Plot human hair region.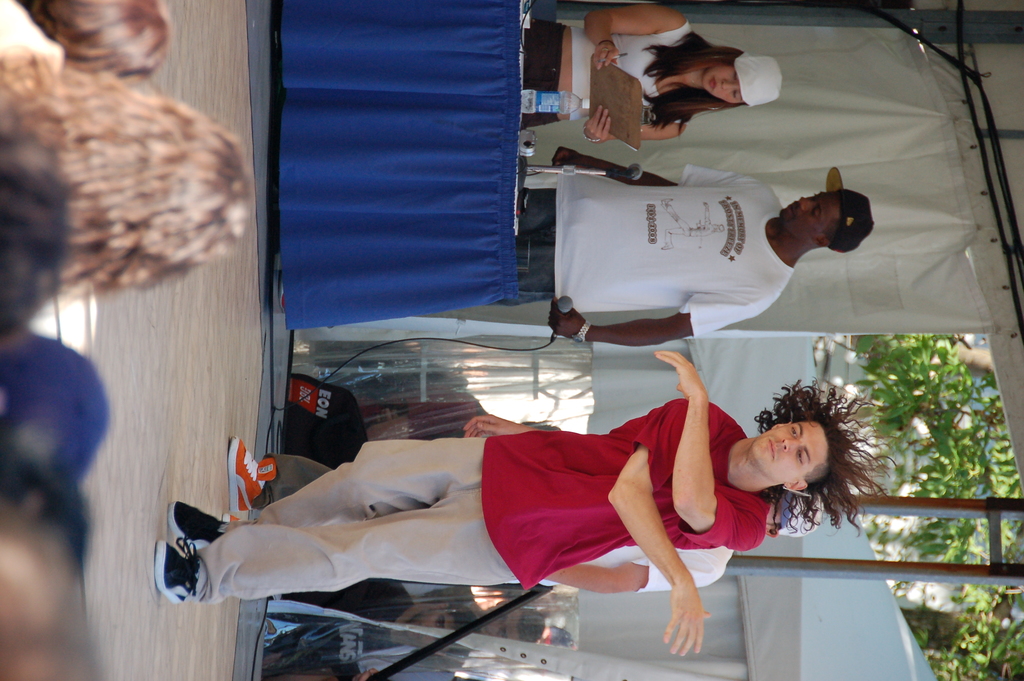
Plotted at bbox=[753, 373, 902, 544].
